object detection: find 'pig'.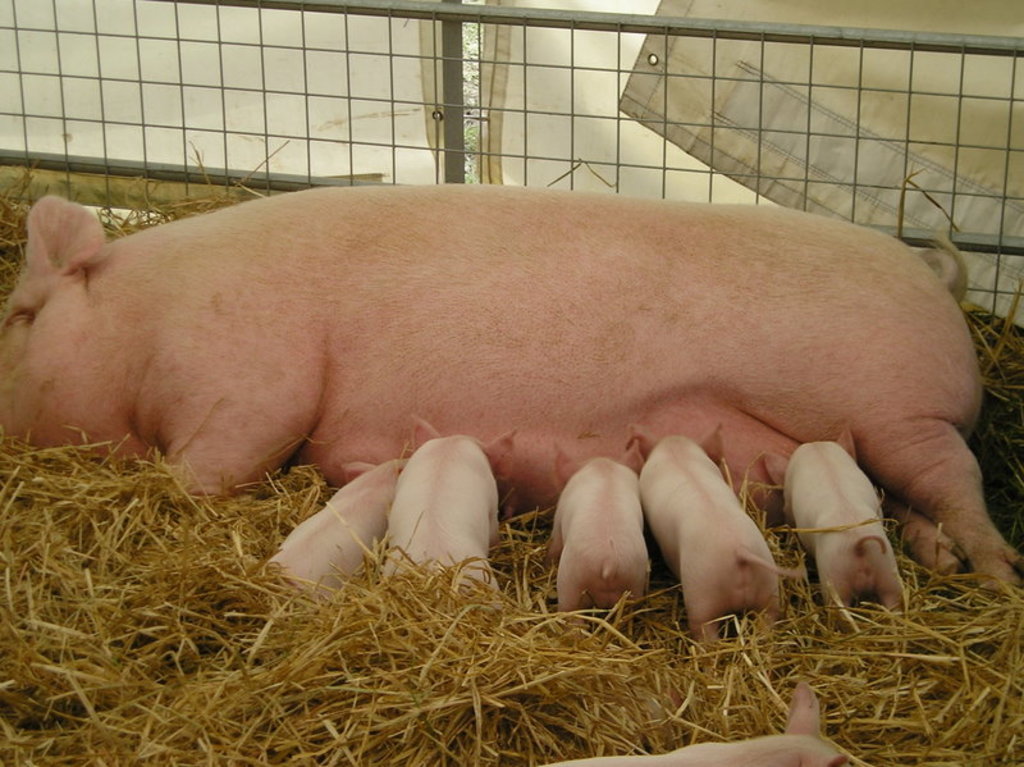
(left=543, top=674, right=867, bottom=766).
